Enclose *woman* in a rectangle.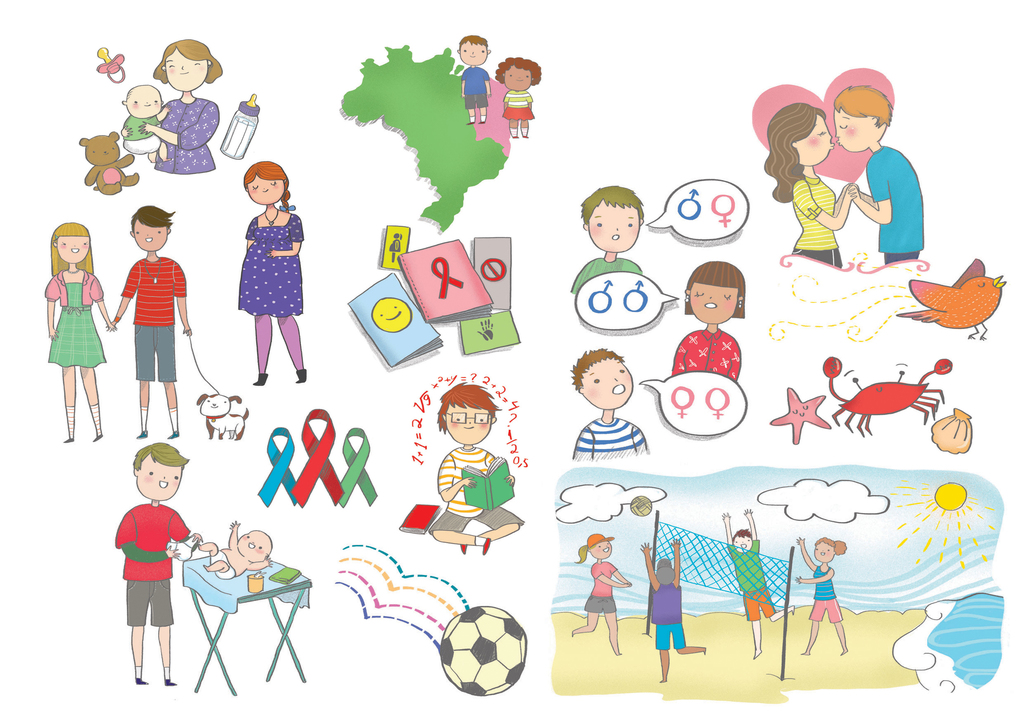
564 531 631 656.
